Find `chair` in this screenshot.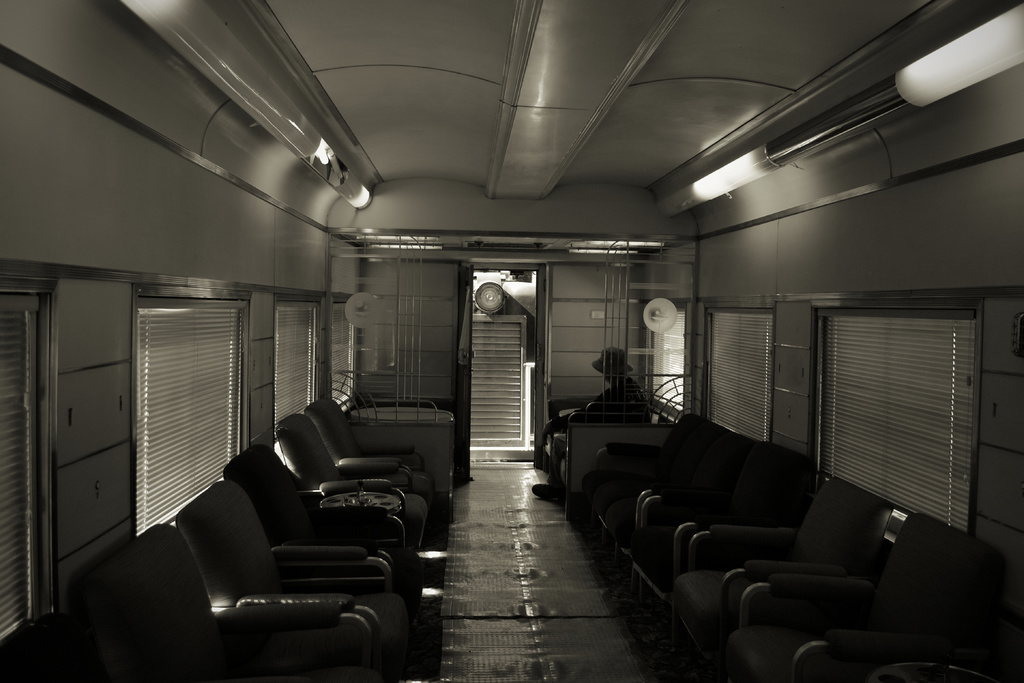
The bounding box for `chair` is rect(173, 481, 405, 682).
